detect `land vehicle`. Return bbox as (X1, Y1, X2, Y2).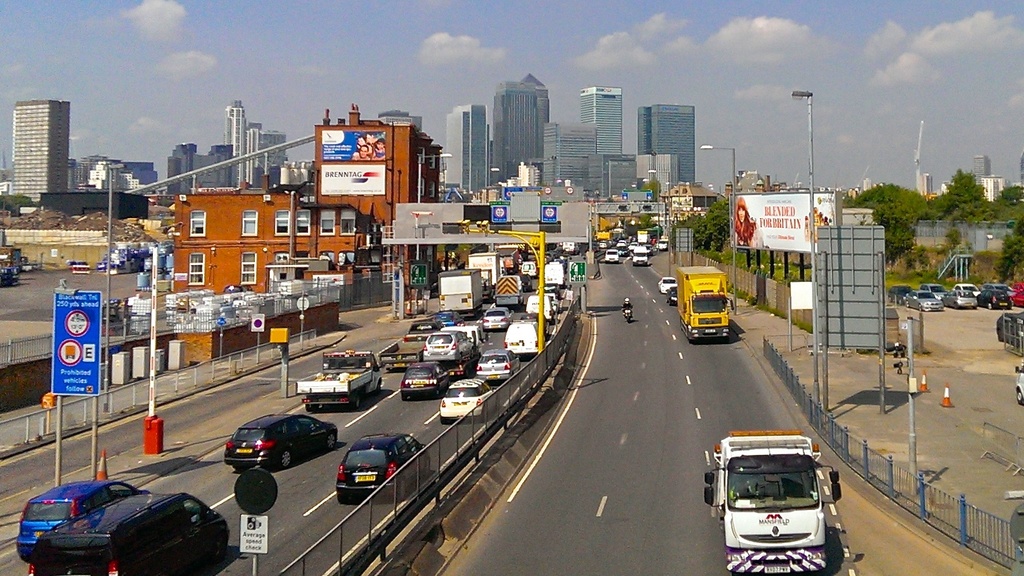
(420, 331, 476, 365).
